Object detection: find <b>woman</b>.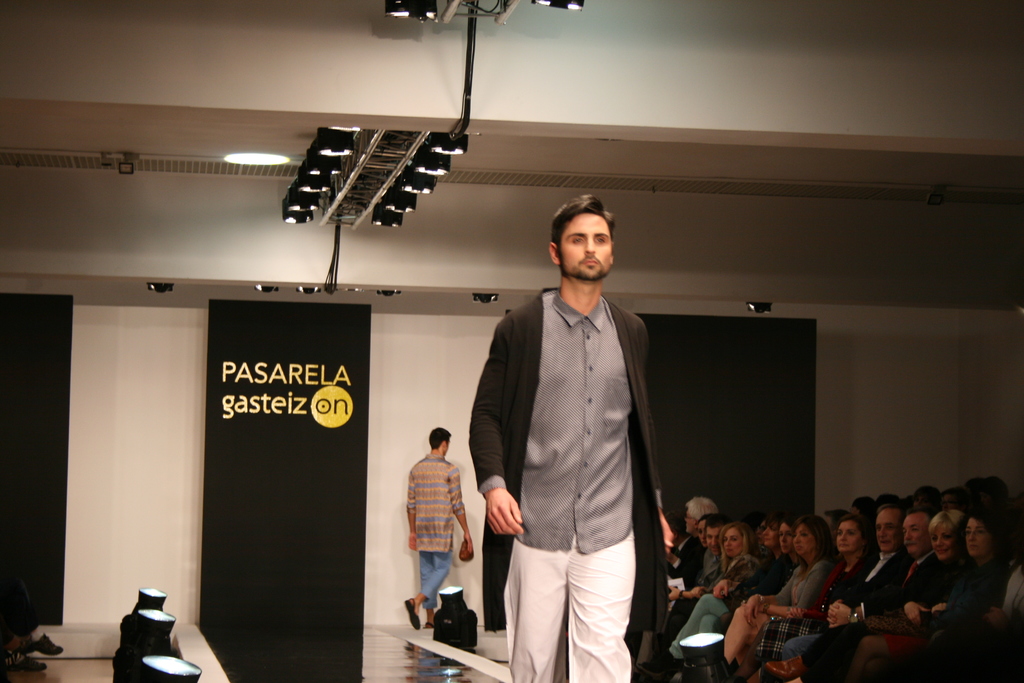
Rect(859, 502, 1007, 679).
